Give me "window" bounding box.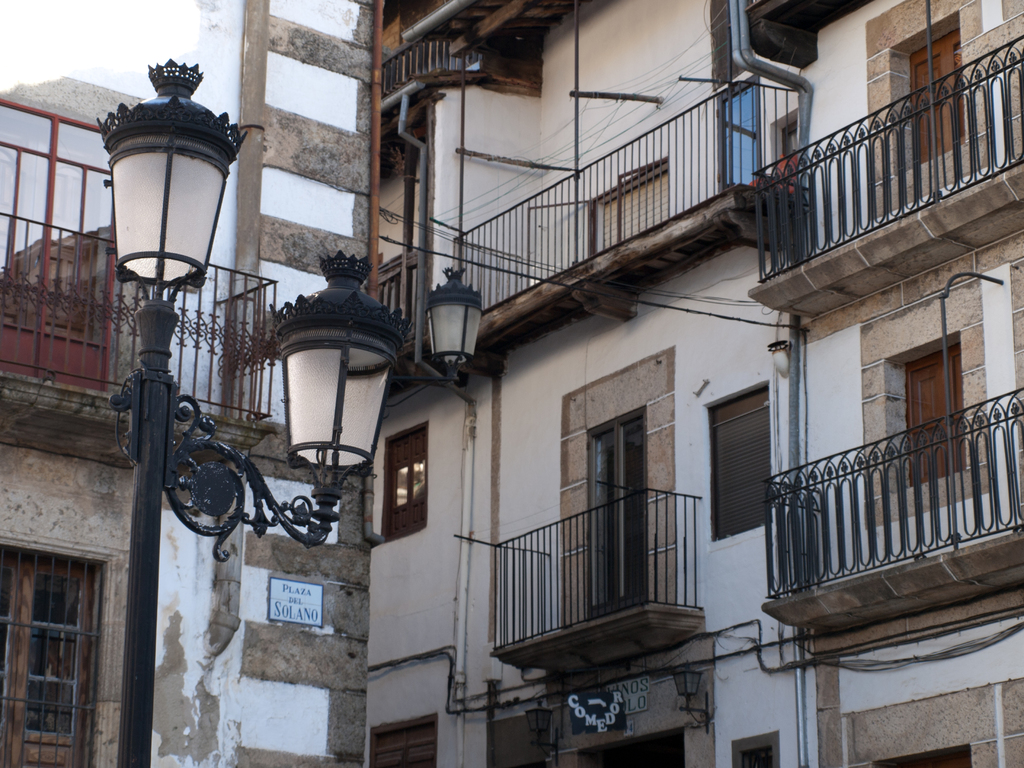
region(0, 95, 107, 404).
